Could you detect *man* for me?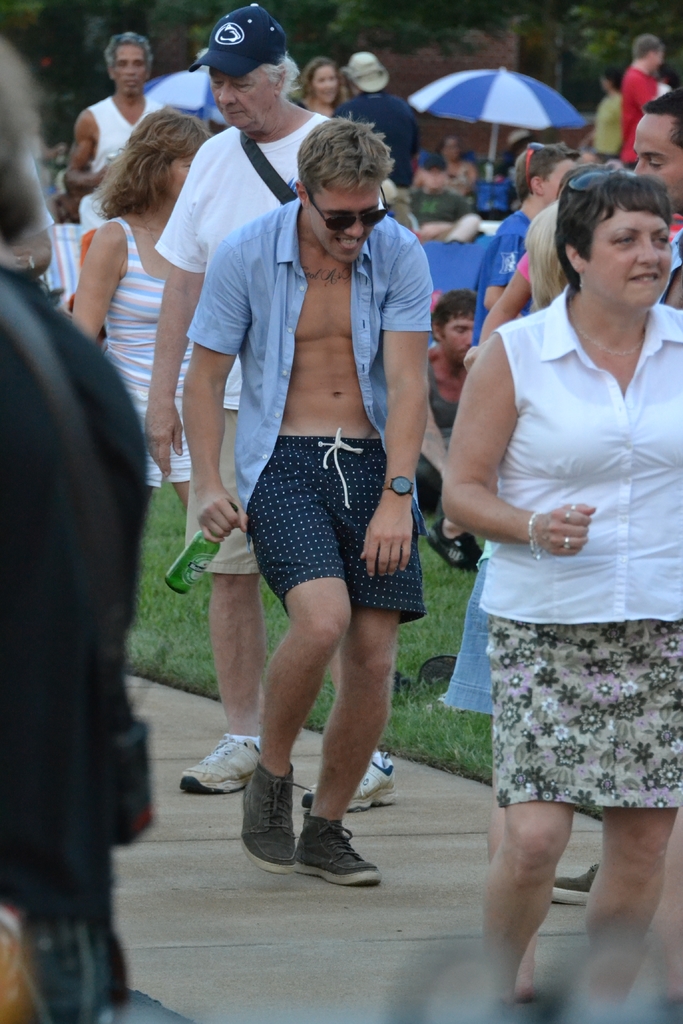
Detection result: 58 32 181 220.
